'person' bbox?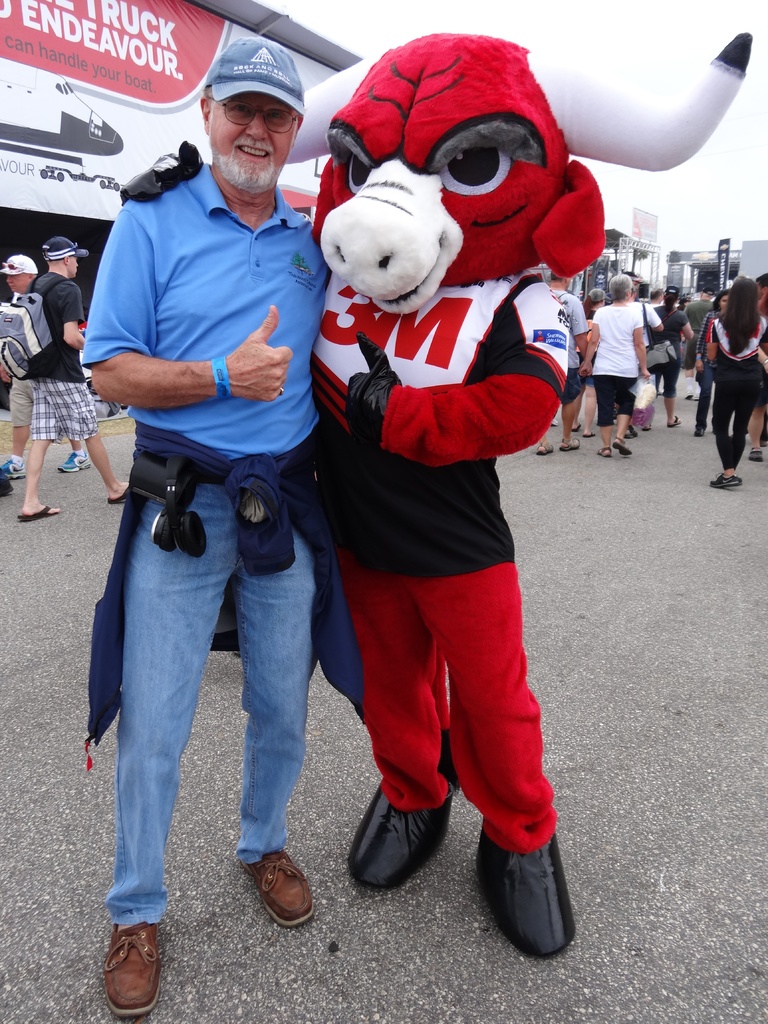
<bbox>690, 285, 711, 397</bbox>
